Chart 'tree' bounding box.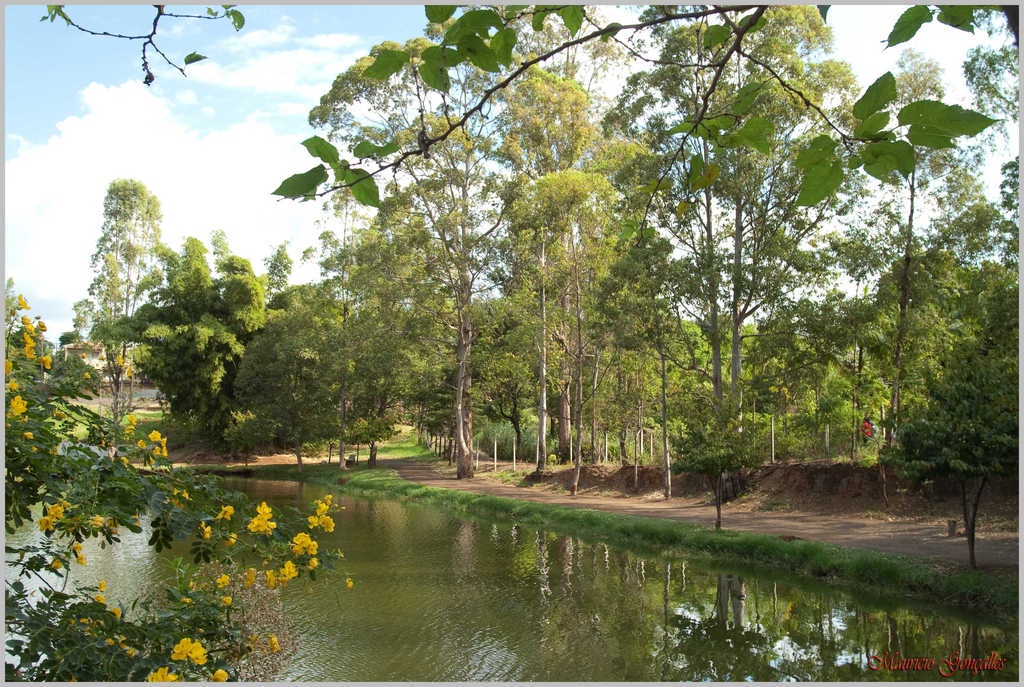
Charted: [302, 31, 541, 471].
